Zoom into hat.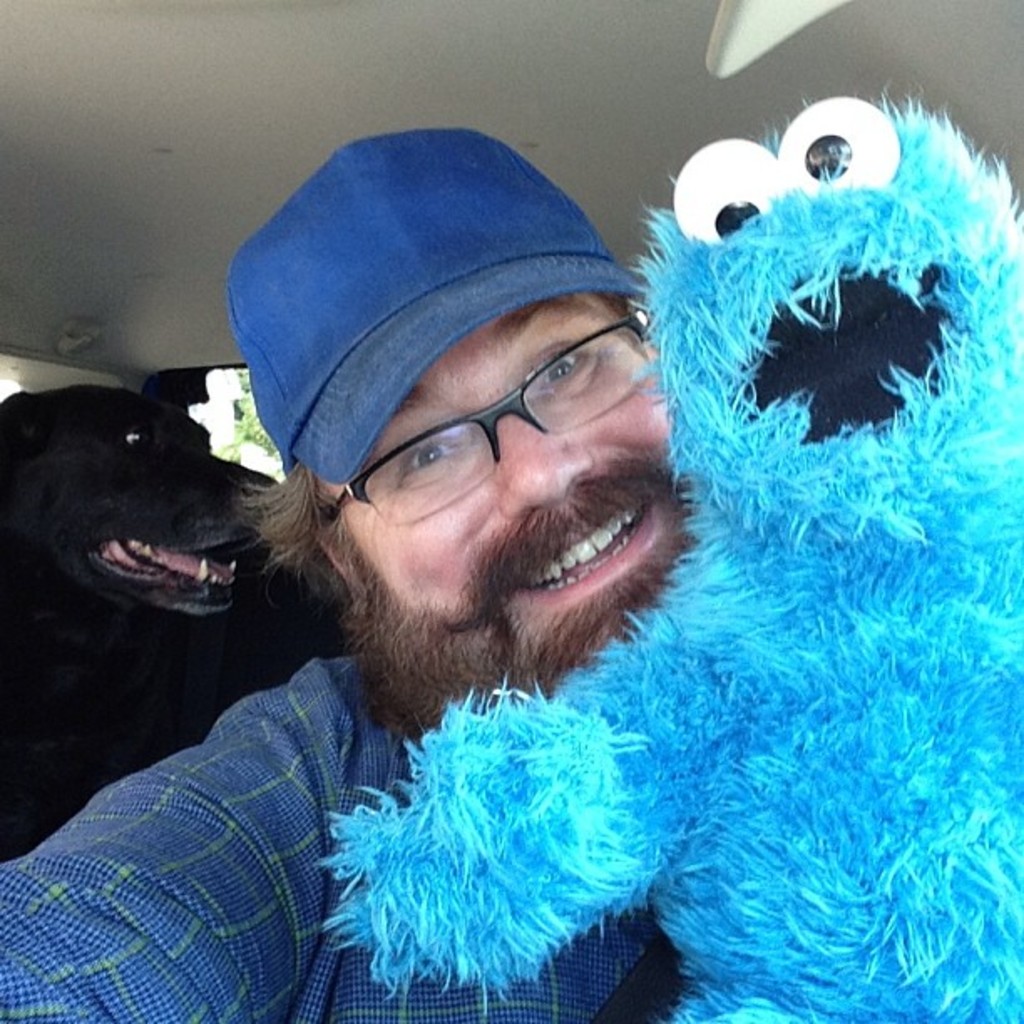
Zoom target: (226, 129, 654, 482).
